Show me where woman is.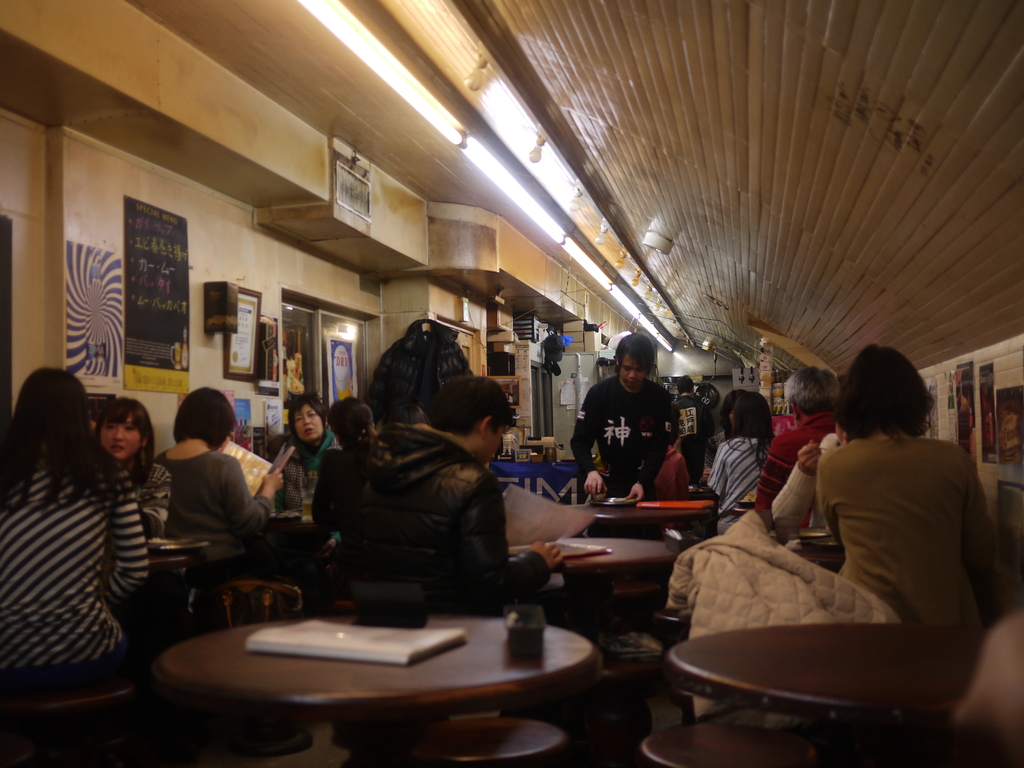
woman is at 0 365 149 671.
